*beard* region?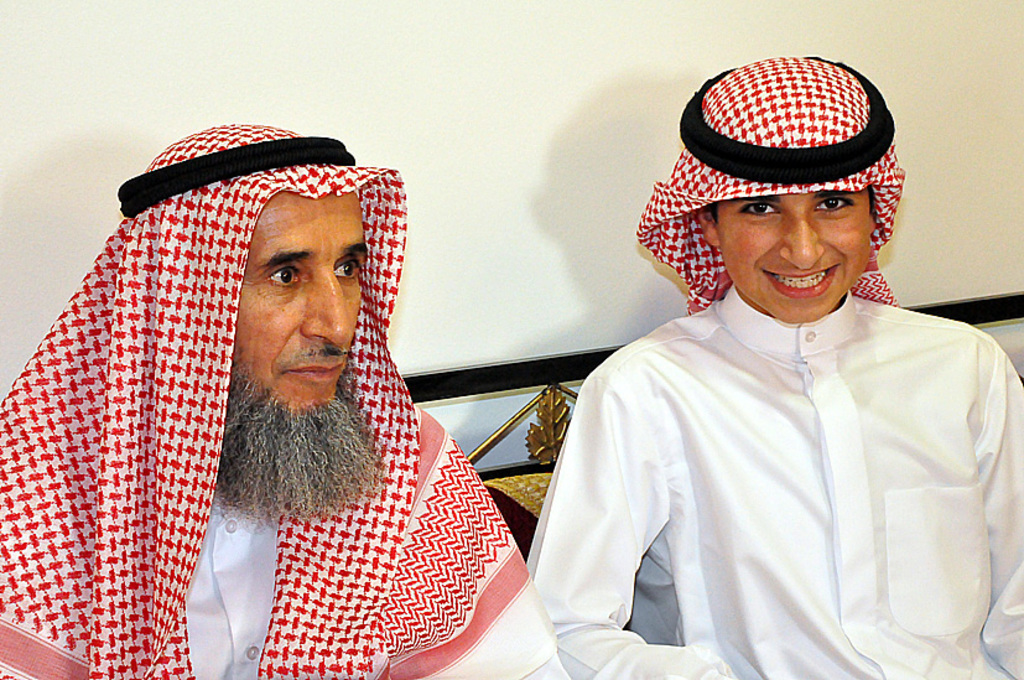
<region>214, 354, 378, 523</region>
